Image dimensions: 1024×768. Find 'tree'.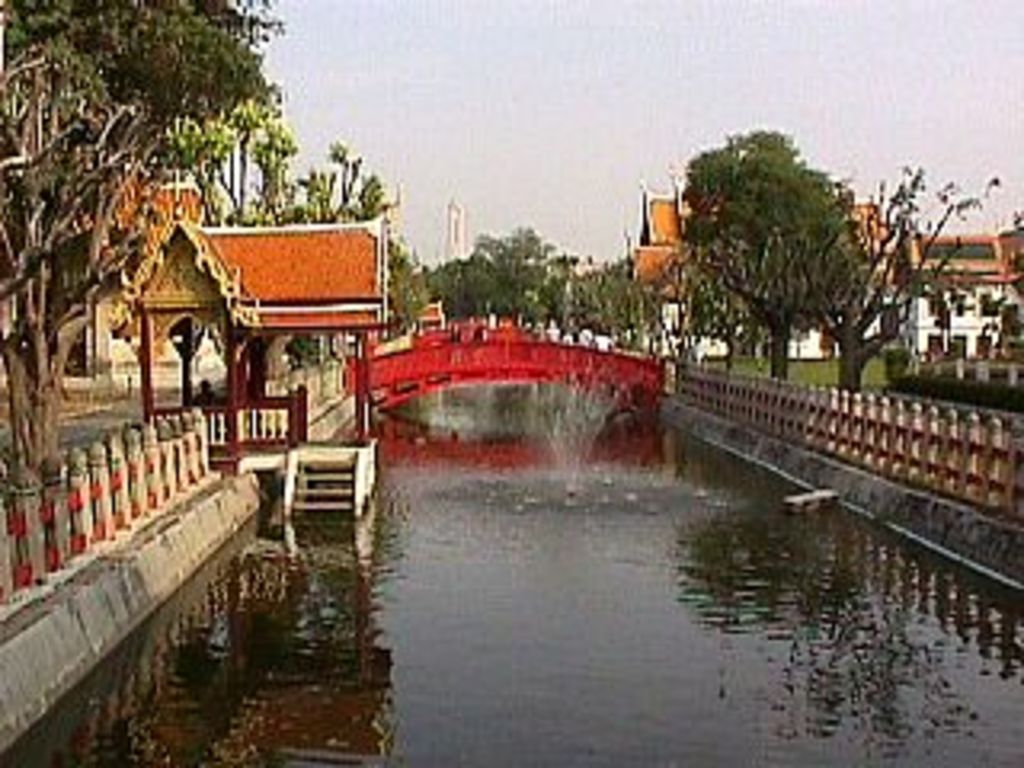
(147,93,400,400).
